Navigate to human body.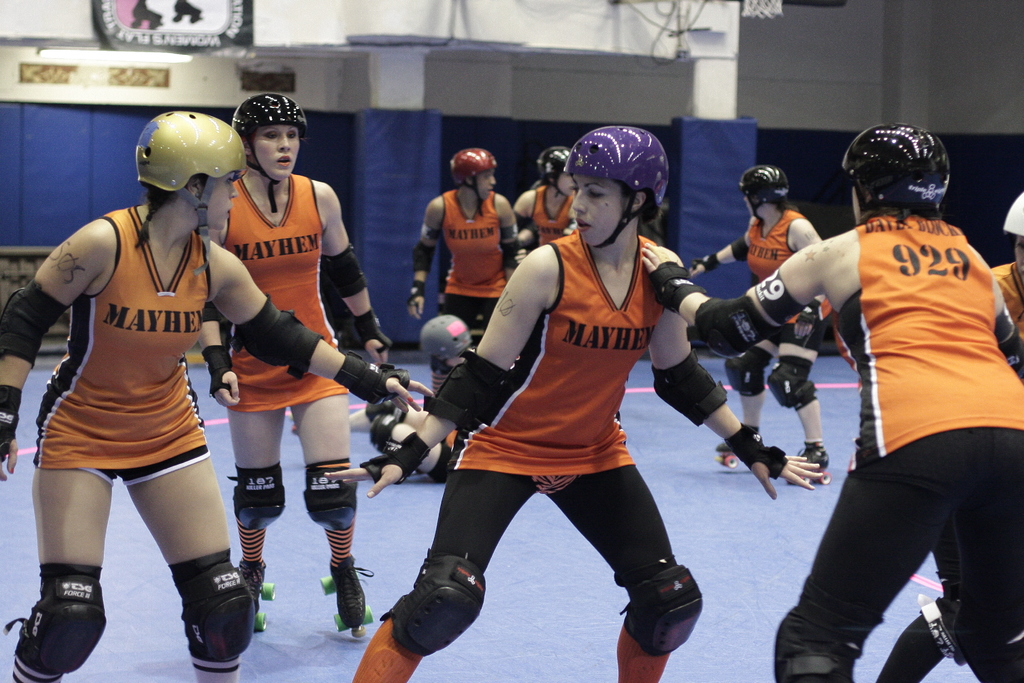
Navigation target: rect(0, 109, 433, 682).
